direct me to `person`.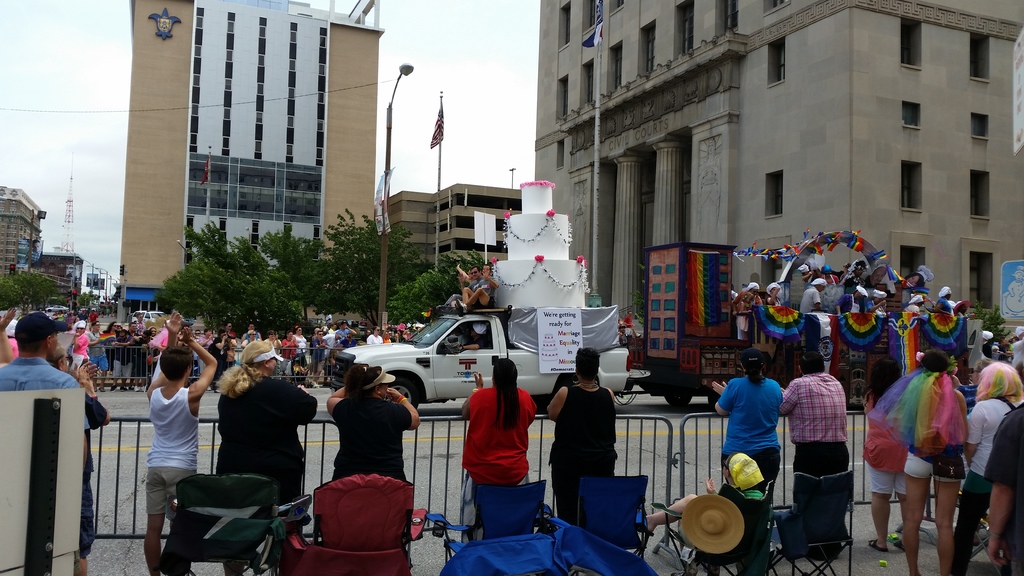
Direction: select_region(950, 362, 1023, 574).
